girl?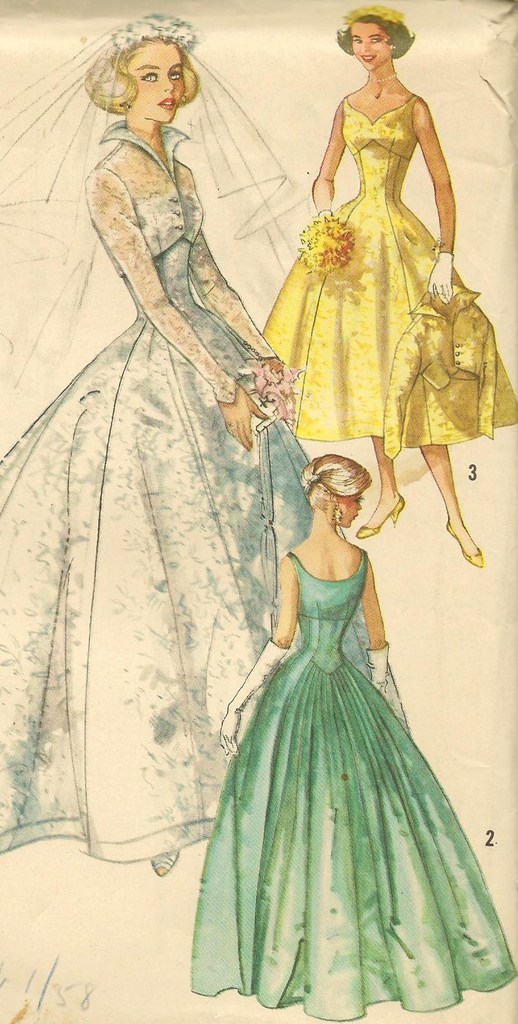
bbox=(192, 452, 513, 1021)
